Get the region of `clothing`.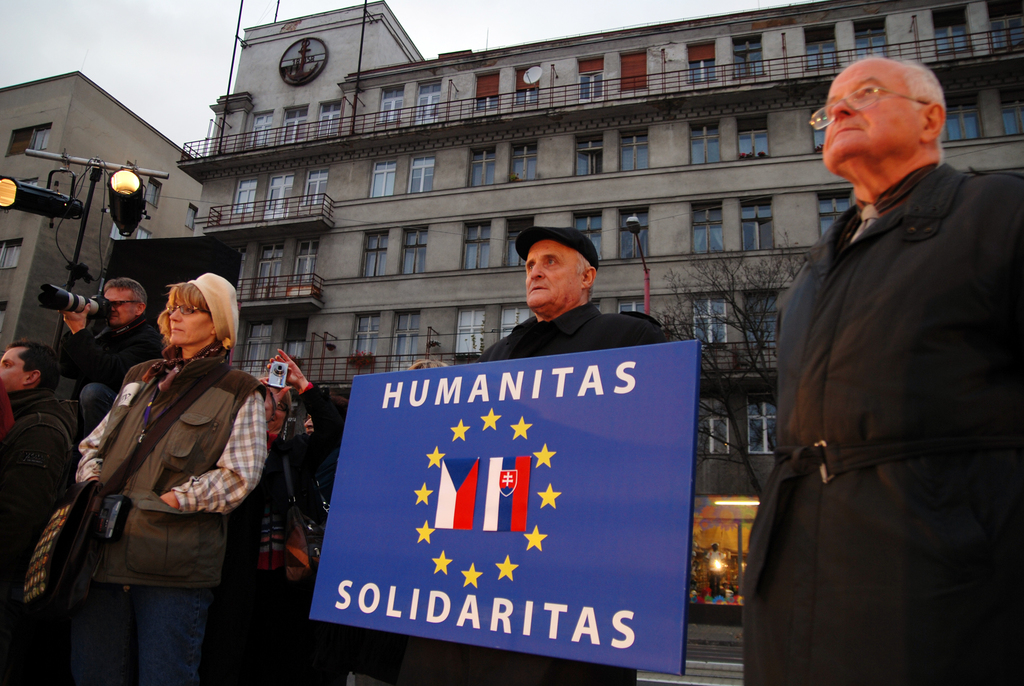
pyautogui.locateOnScreen(731, 146, 1023, 683).
